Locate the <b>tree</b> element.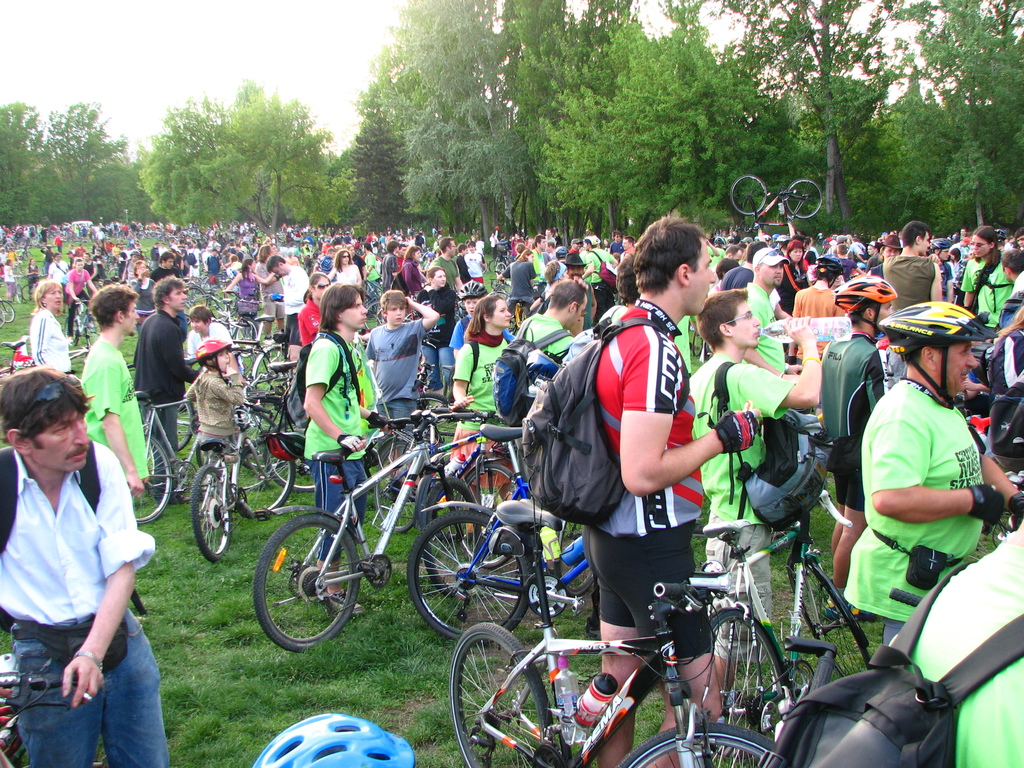
Element bbox: region(54, 99, 129, 219).
